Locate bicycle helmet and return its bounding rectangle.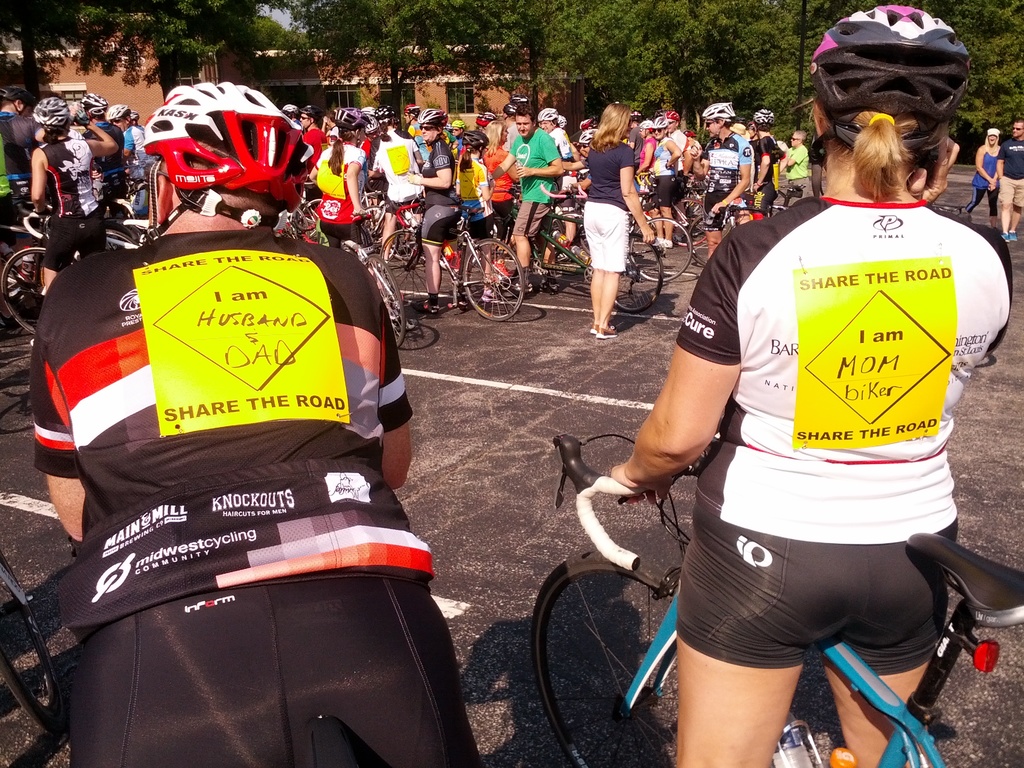
703, 97, 736, 117.
